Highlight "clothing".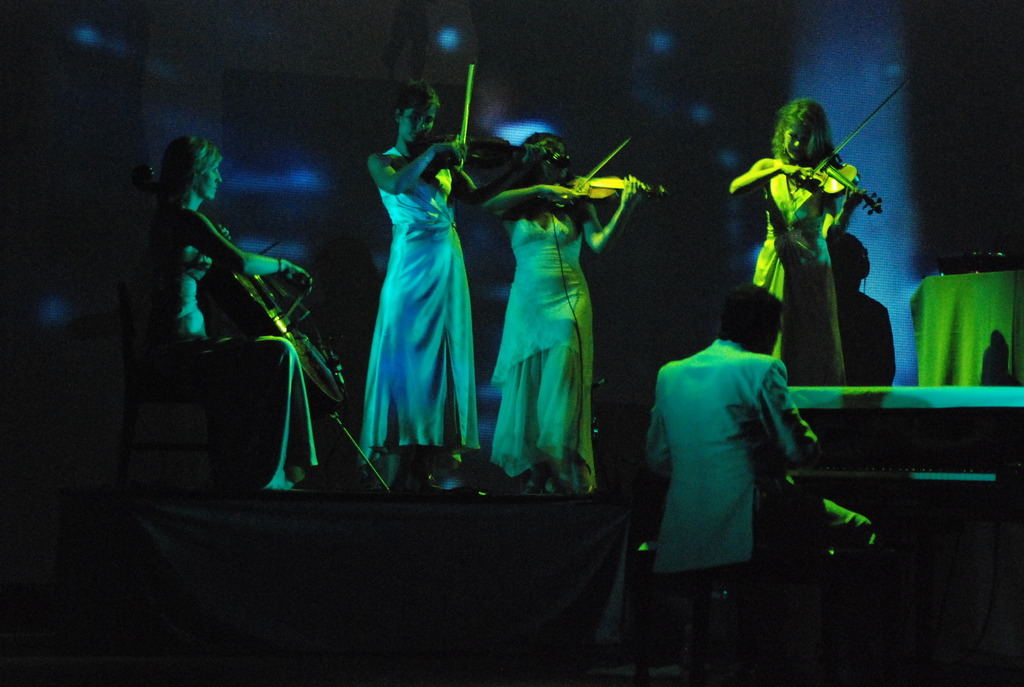
Highlighted region: 368 130 486 464.
